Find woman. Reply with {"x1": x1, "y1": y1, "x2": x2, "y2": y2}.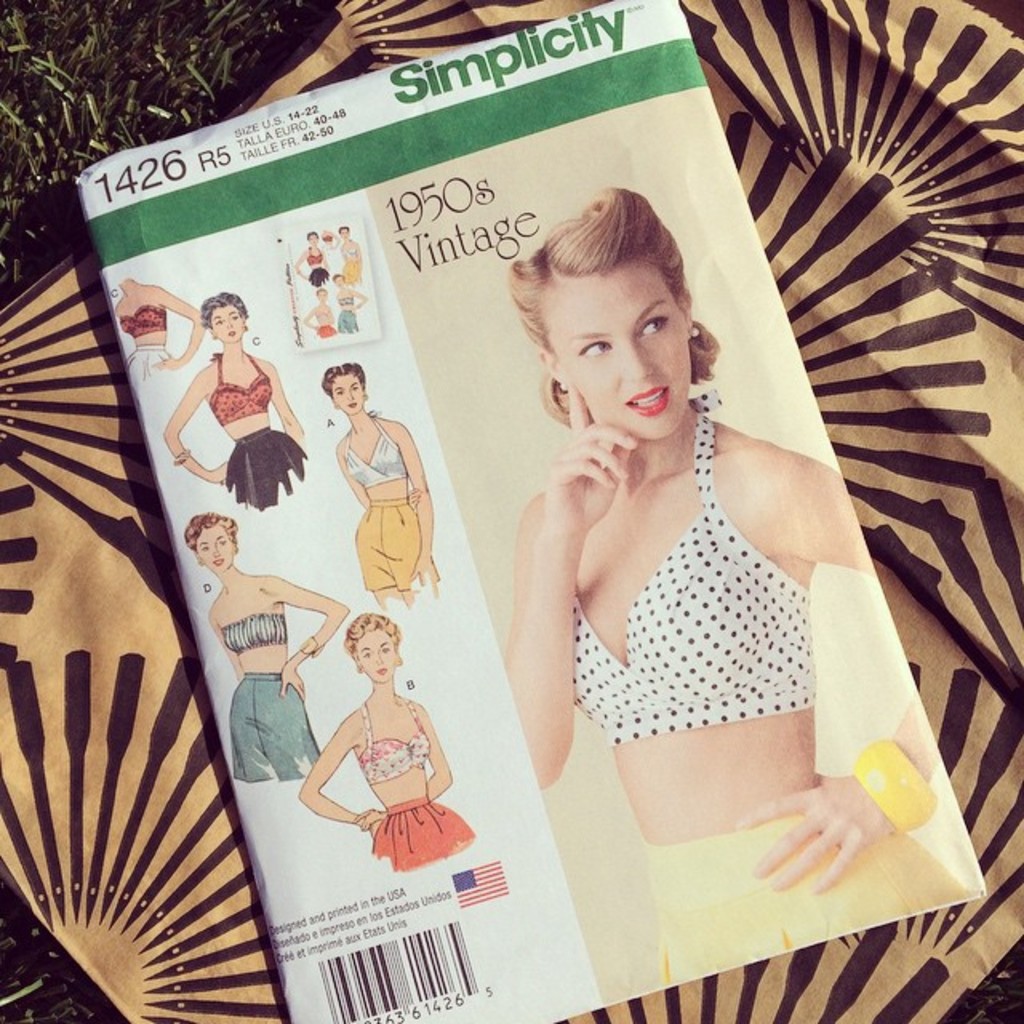
{"x1": 162, "y1": 294, "x2": 307, "y2": 514}.
